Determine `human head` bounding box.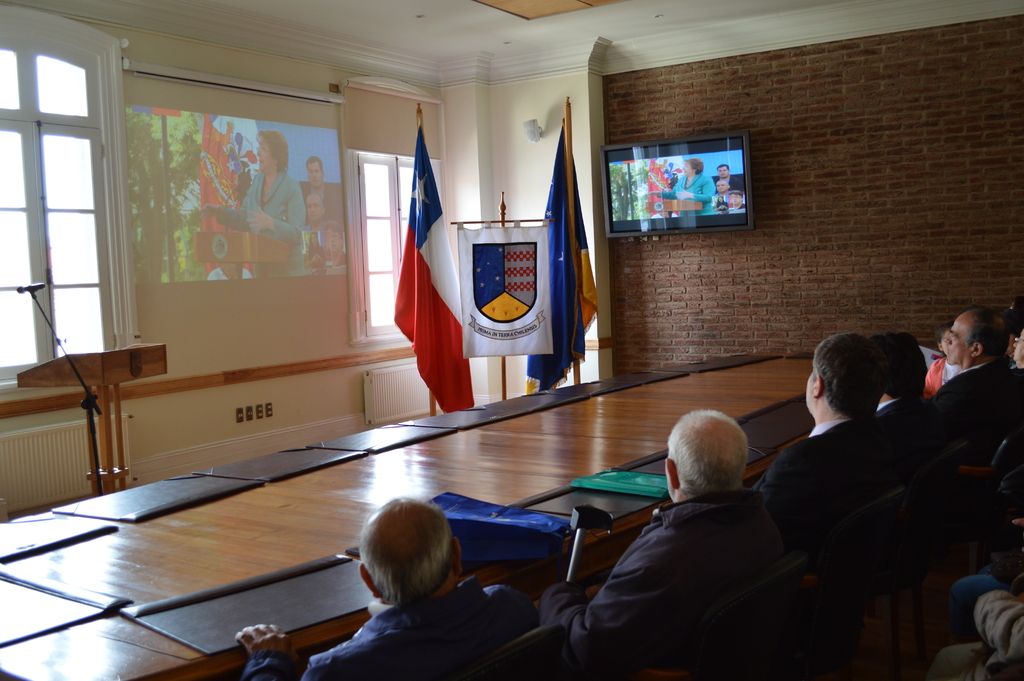
Determined: 670 414 767 516.
